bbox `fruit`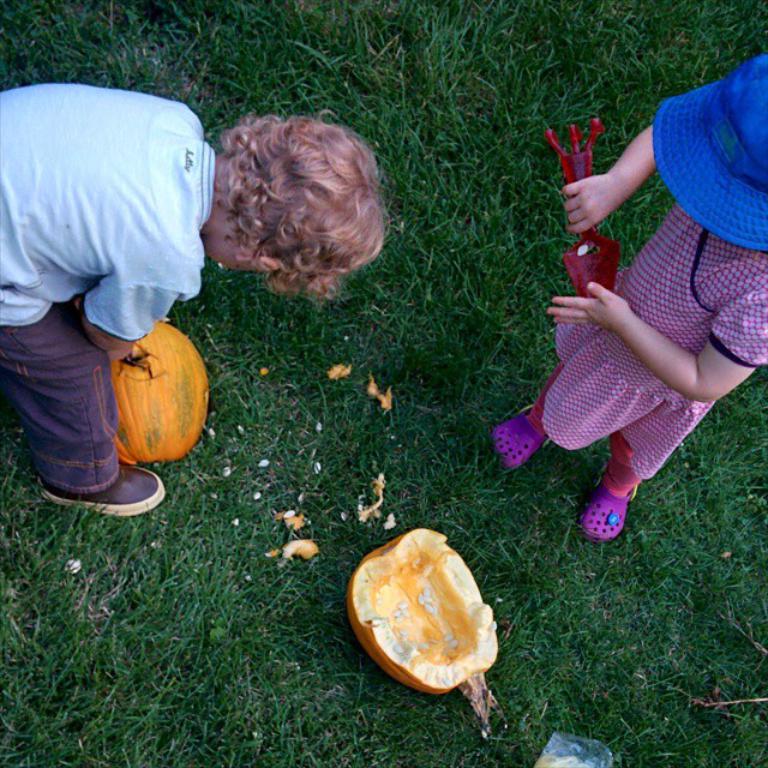
101 317 209 470
